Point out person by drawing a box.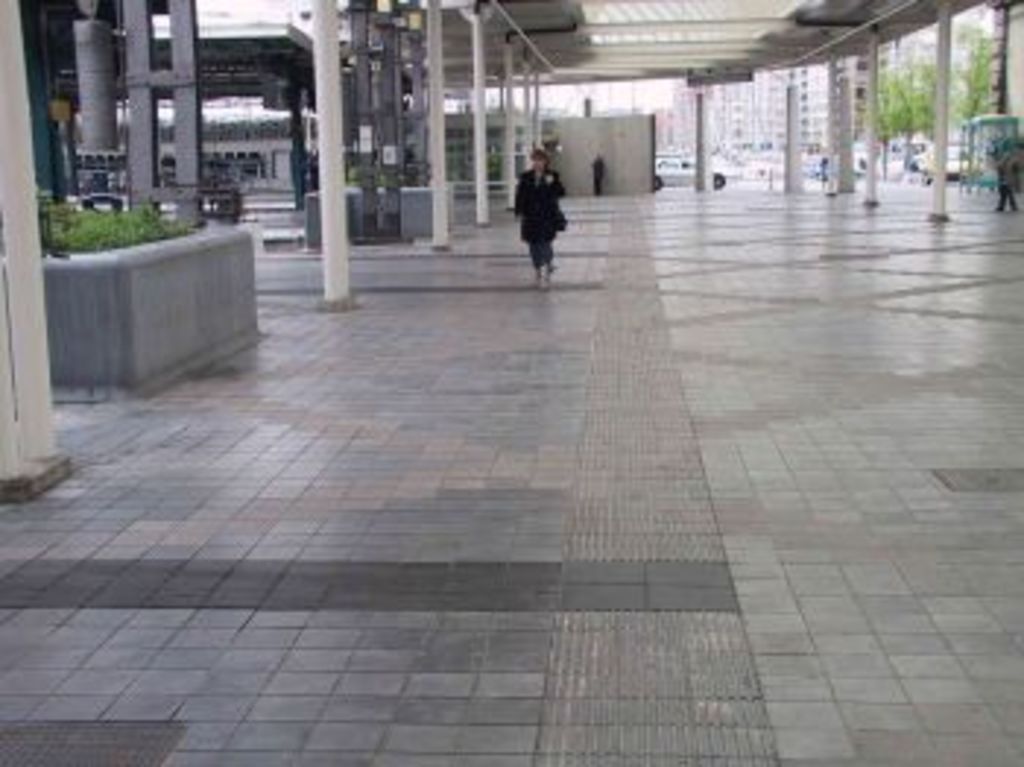
<box>1001,138,1015,217</box>.
